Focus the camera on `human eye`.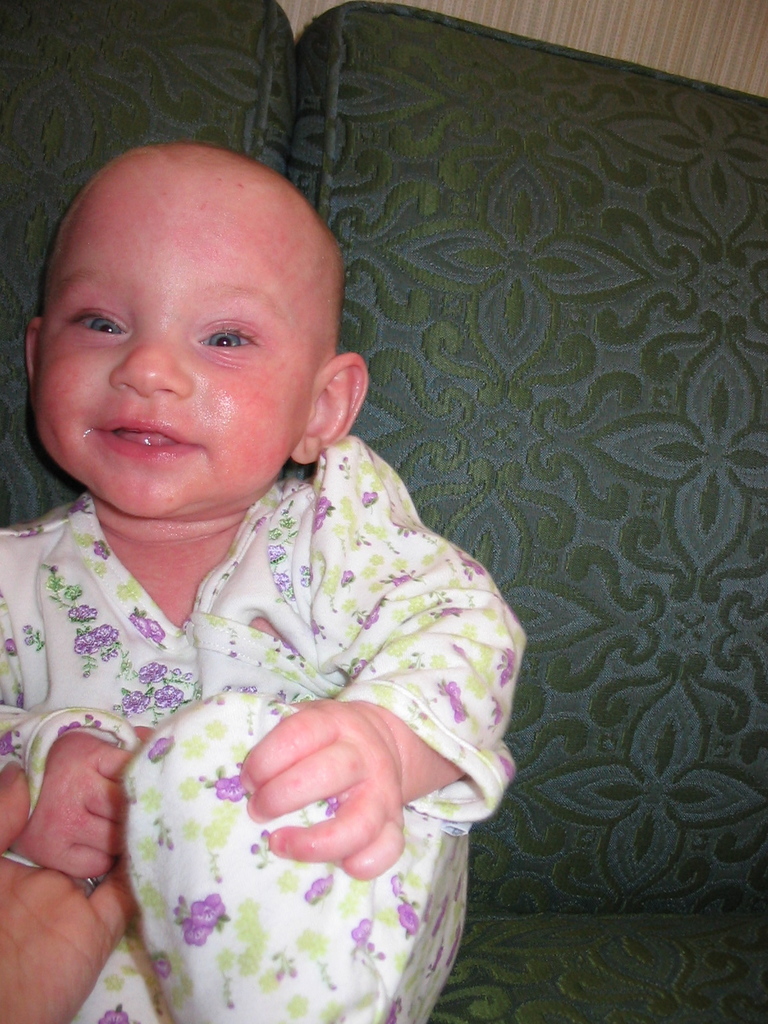
Focus region: Rect(196, 328, 257, 353).
